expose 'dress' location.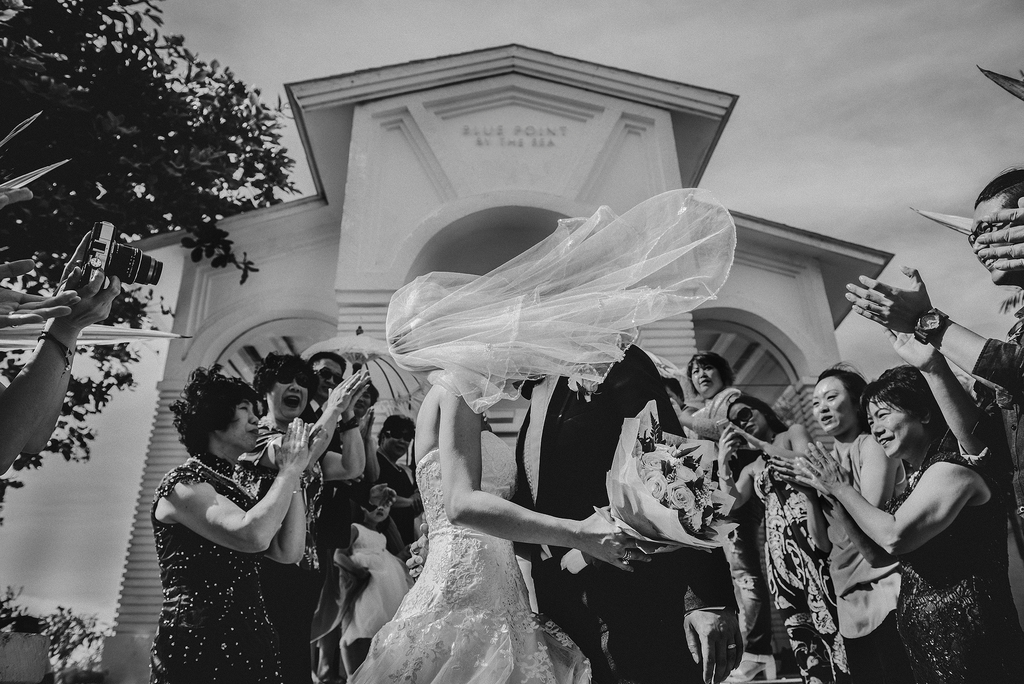
Exposed at (left=897, top=452, right=1023, bottom=683).
